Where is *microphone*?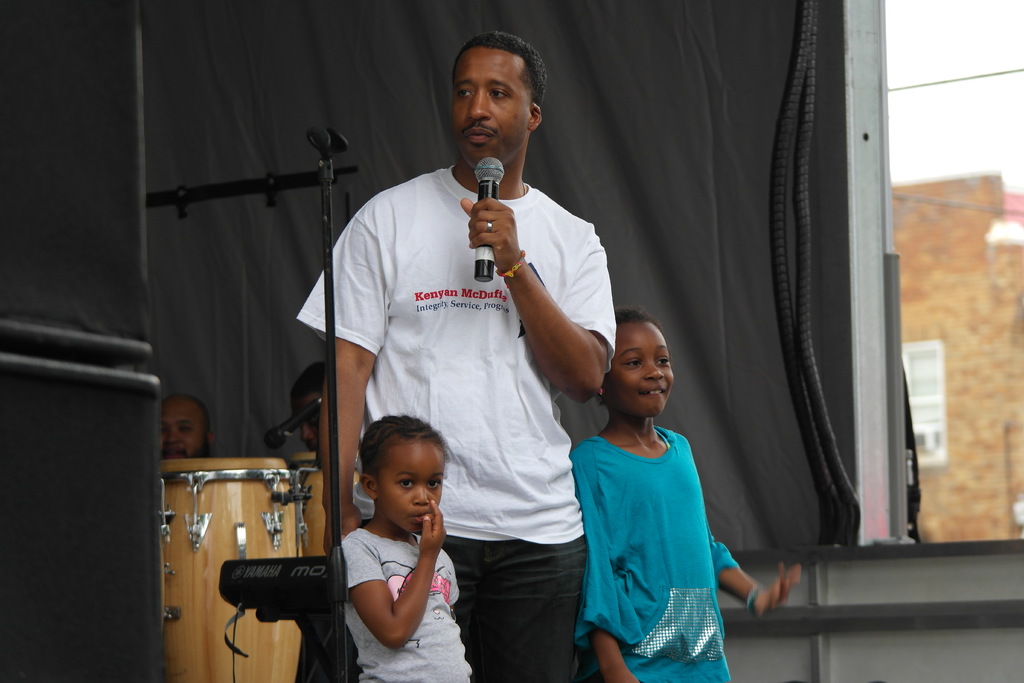
bbox=[474, 155, 504, 284].
